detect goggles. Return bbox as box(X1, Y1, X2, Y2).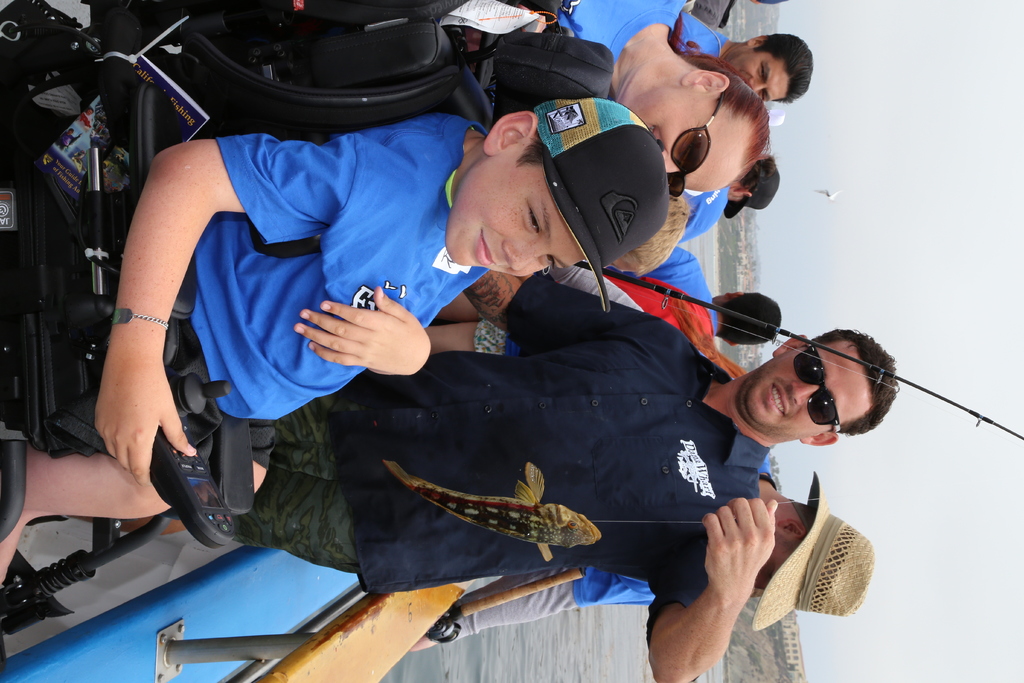
box(649, 90, 725, 211).
